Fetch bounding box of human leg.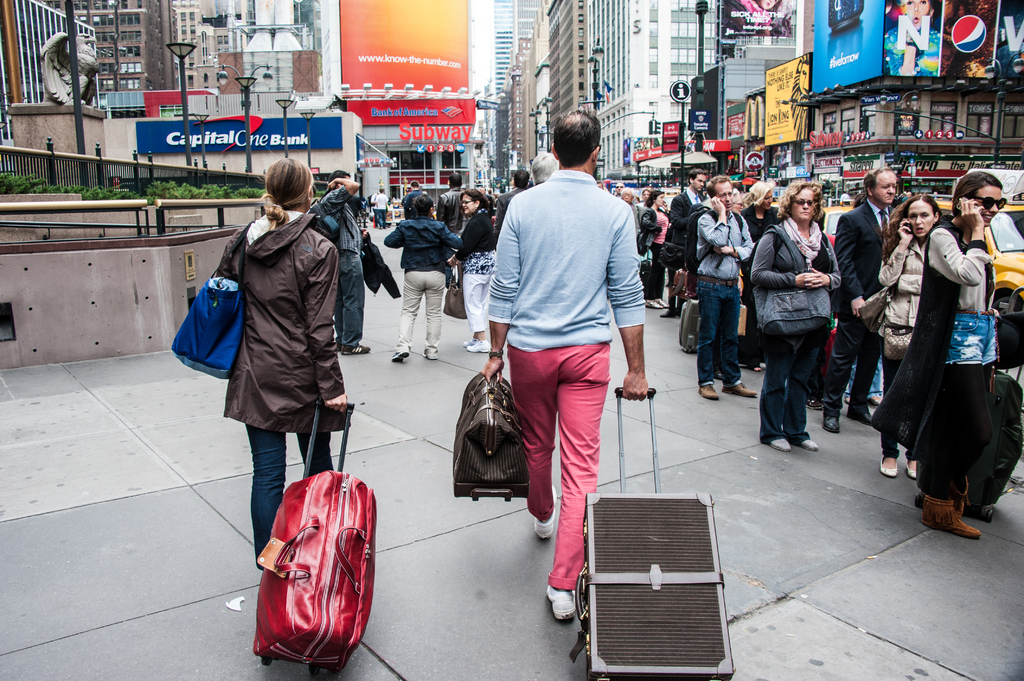
Bbox: 847 332 877 426.
